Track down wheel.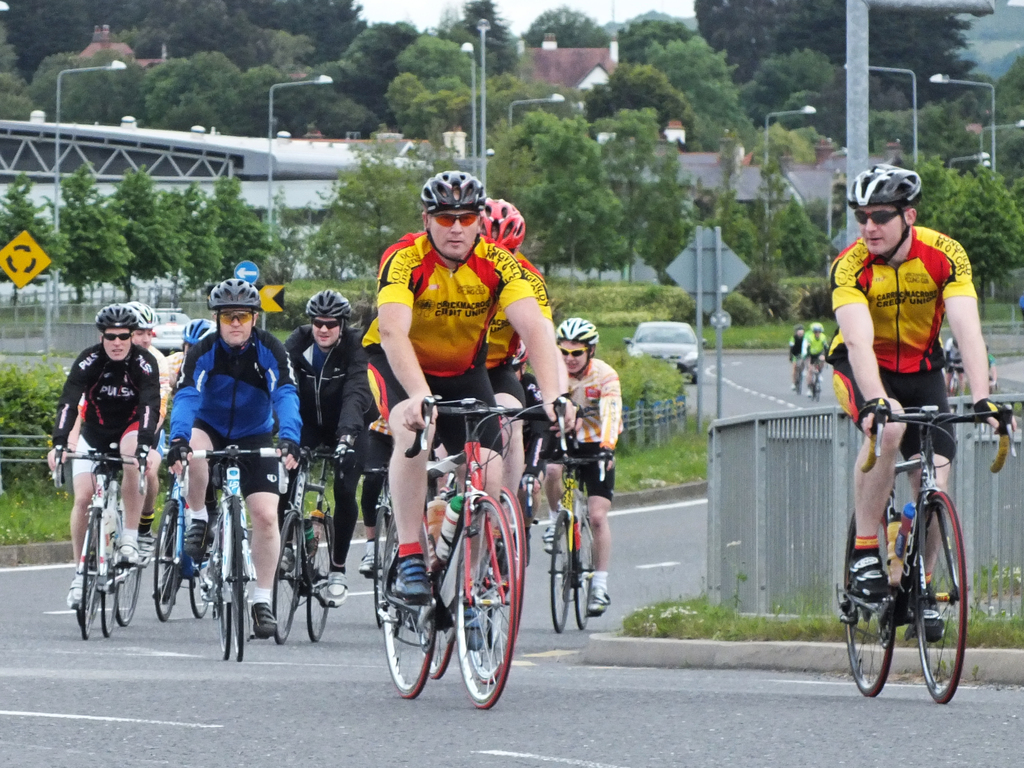
Tracked to {"x1": 837, "y1": 514, "x2": 894, "y2": 699}.
